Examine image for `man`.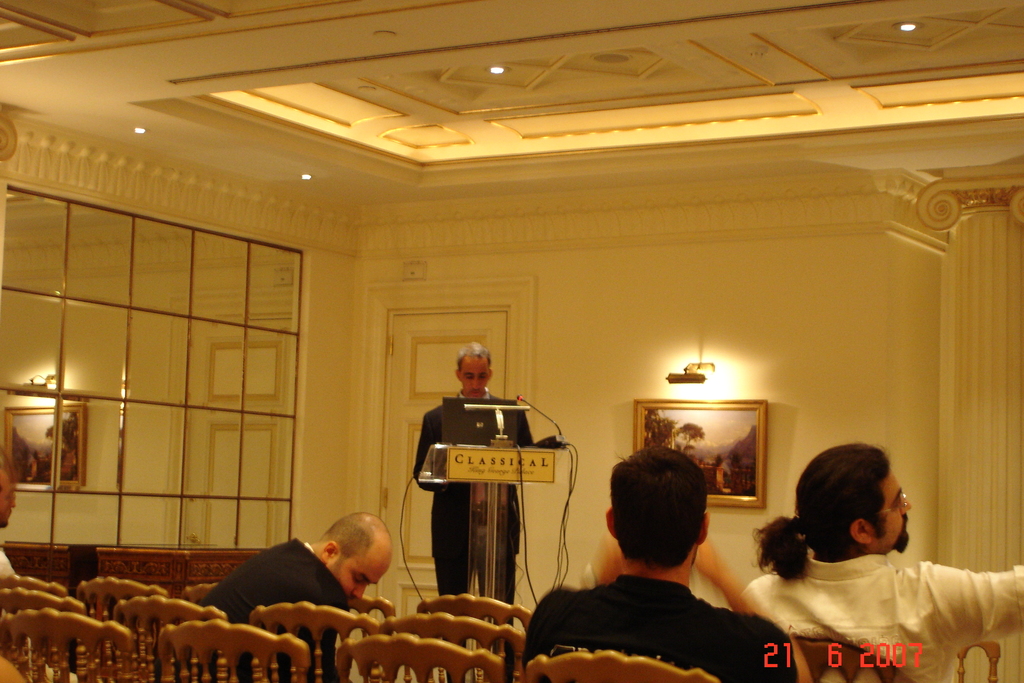
Examination result: bbox=[536, 450, 784, 677].
